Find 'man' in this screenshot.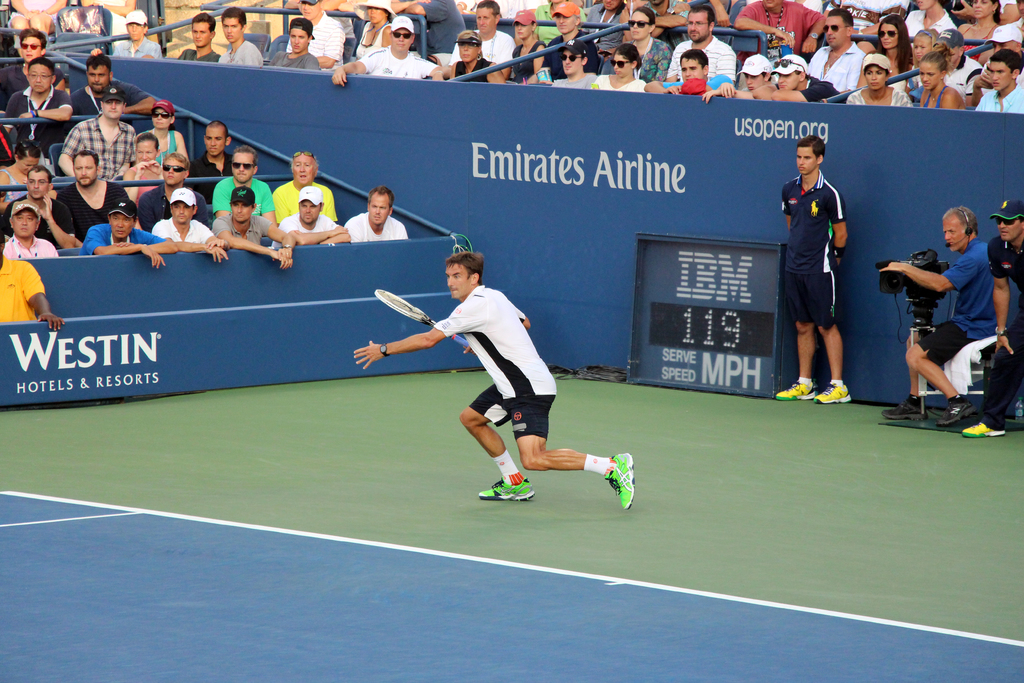
The bounding box for 'man' is 388:252:620:513.
